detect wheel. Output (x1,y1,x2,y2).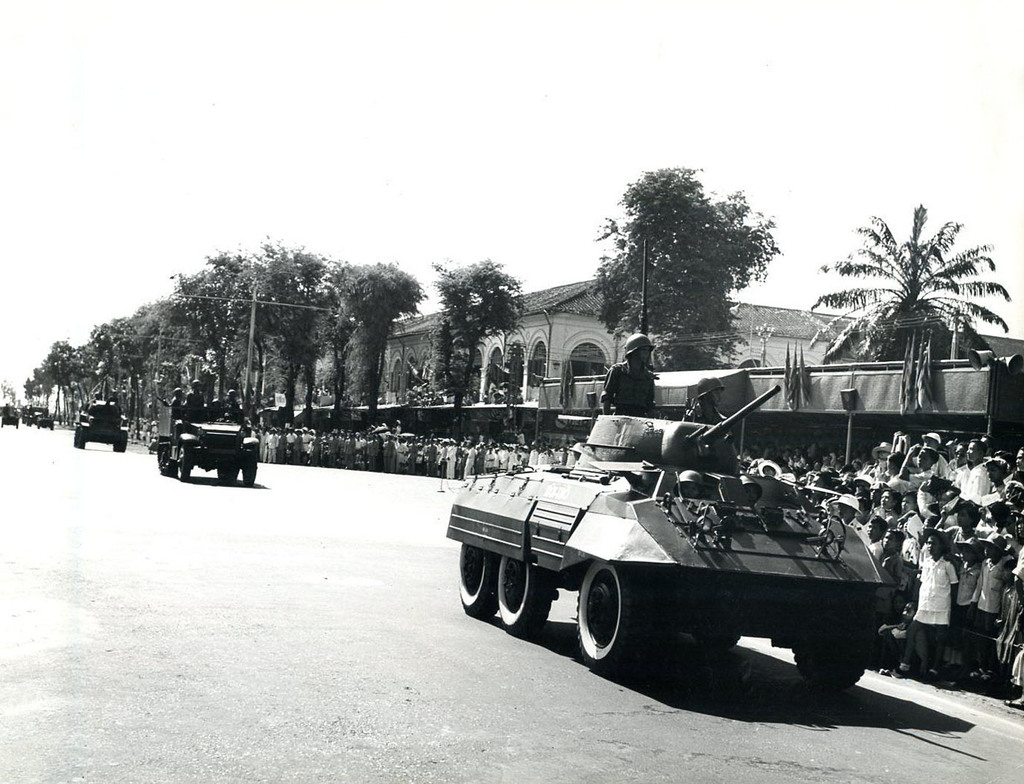
(154,449,173,476).
